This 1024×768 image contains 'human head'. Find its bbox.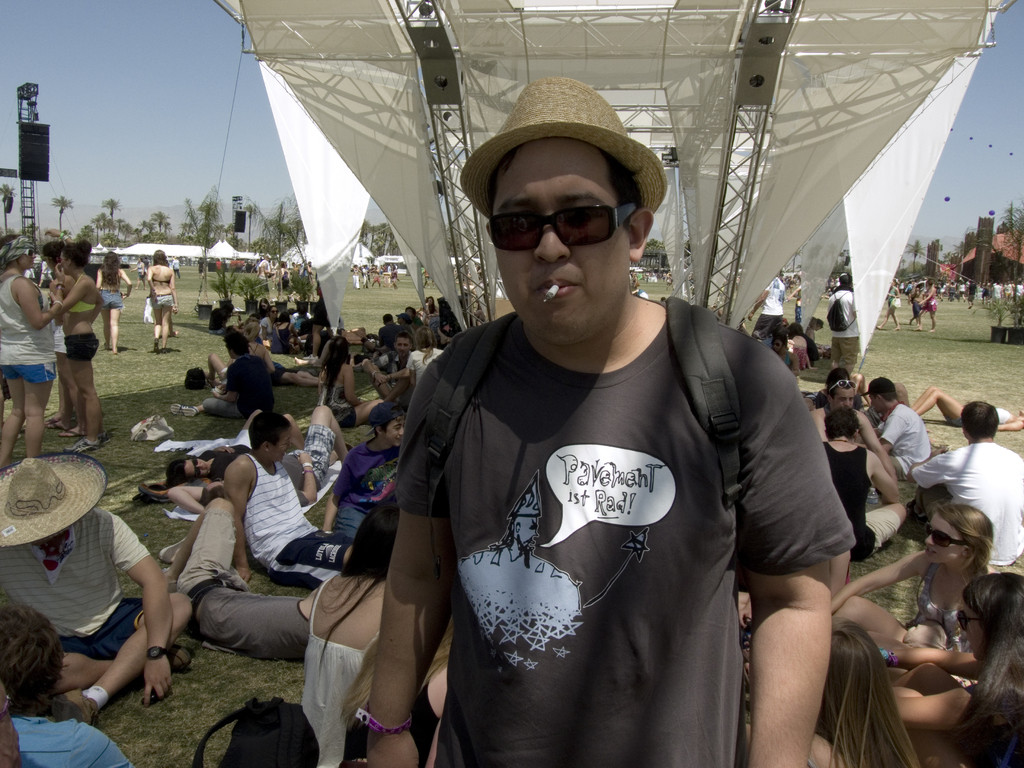
<bbox>491, 140, 654, 349</bbox>.
